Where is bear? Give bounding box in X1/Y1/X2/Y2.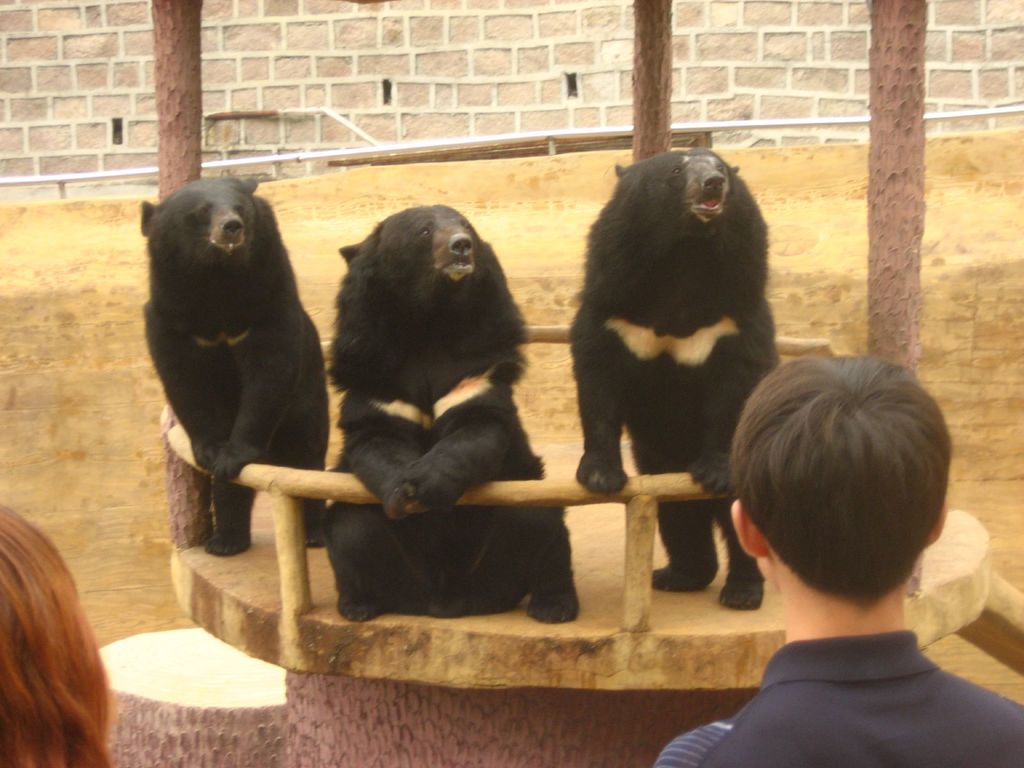
321/207/582/622.
